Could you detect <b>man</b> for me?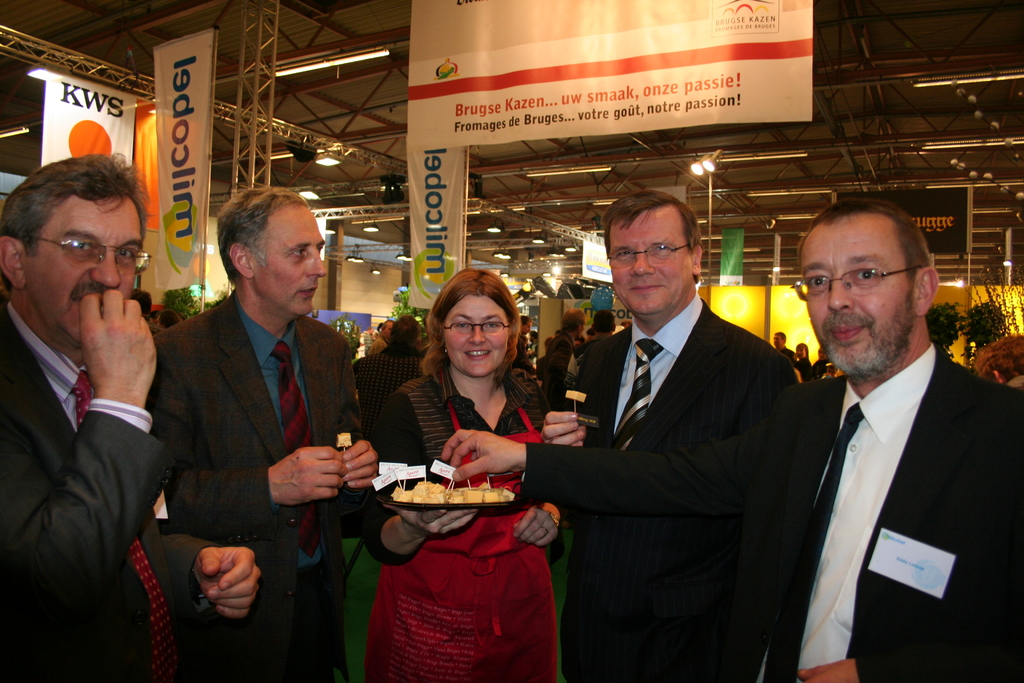
Detection result: bbox=(365, 317, 395, 356).
